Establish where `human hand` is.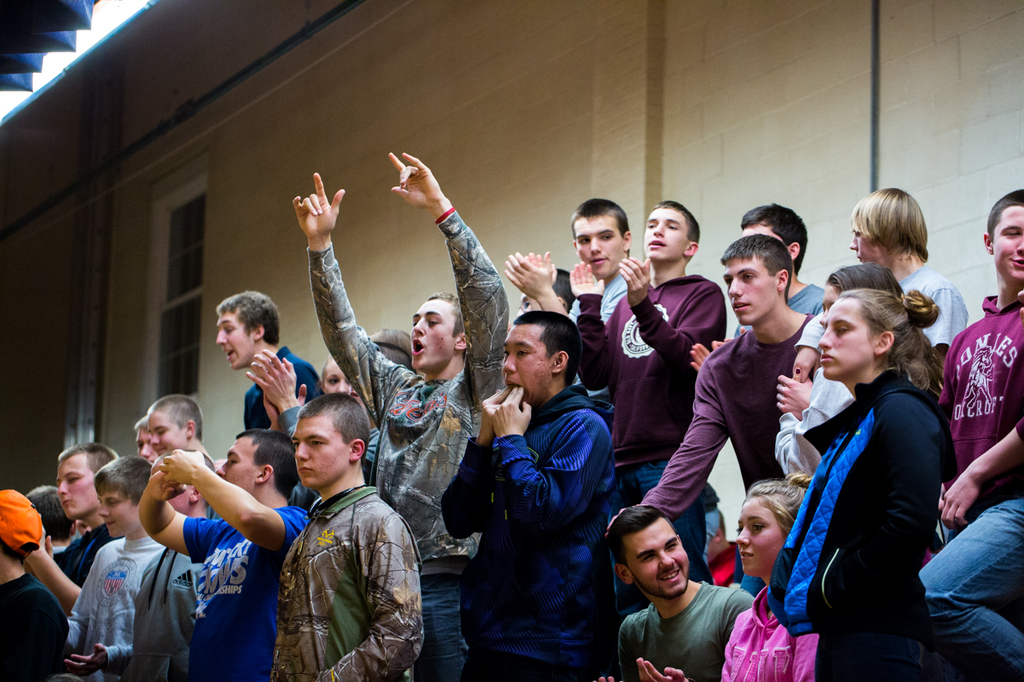
Established at bbox(489, 383, 534, 440).
